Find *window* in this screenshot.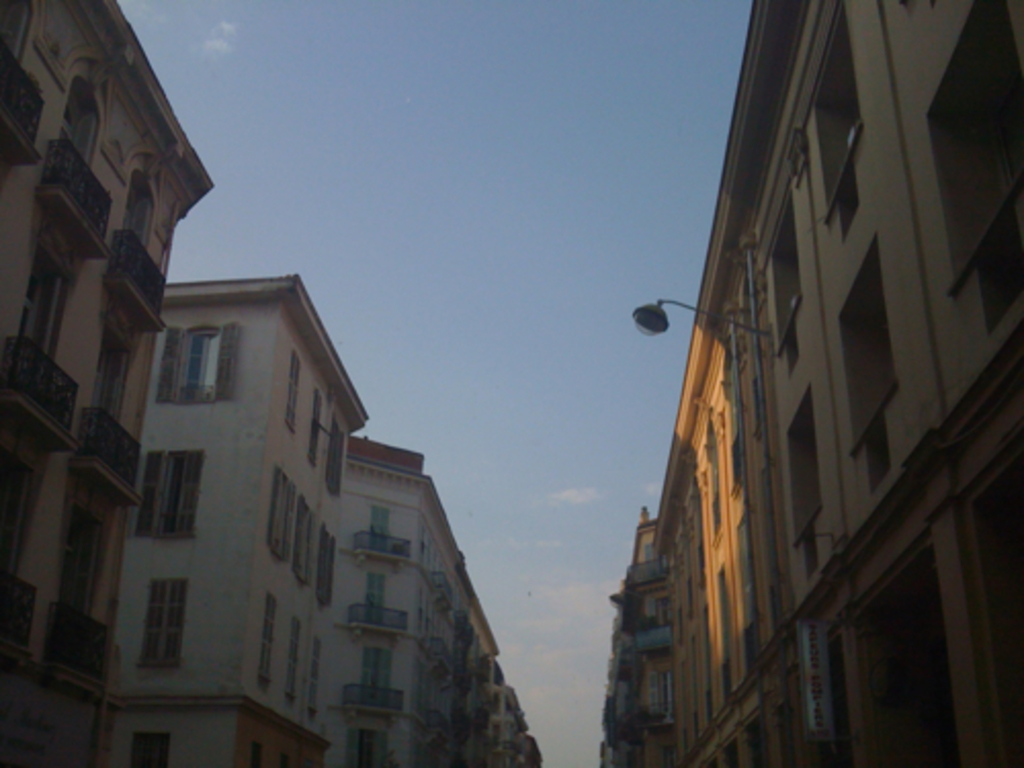
The bounding box for *window* is select_region(805, 8, 868, 207).
